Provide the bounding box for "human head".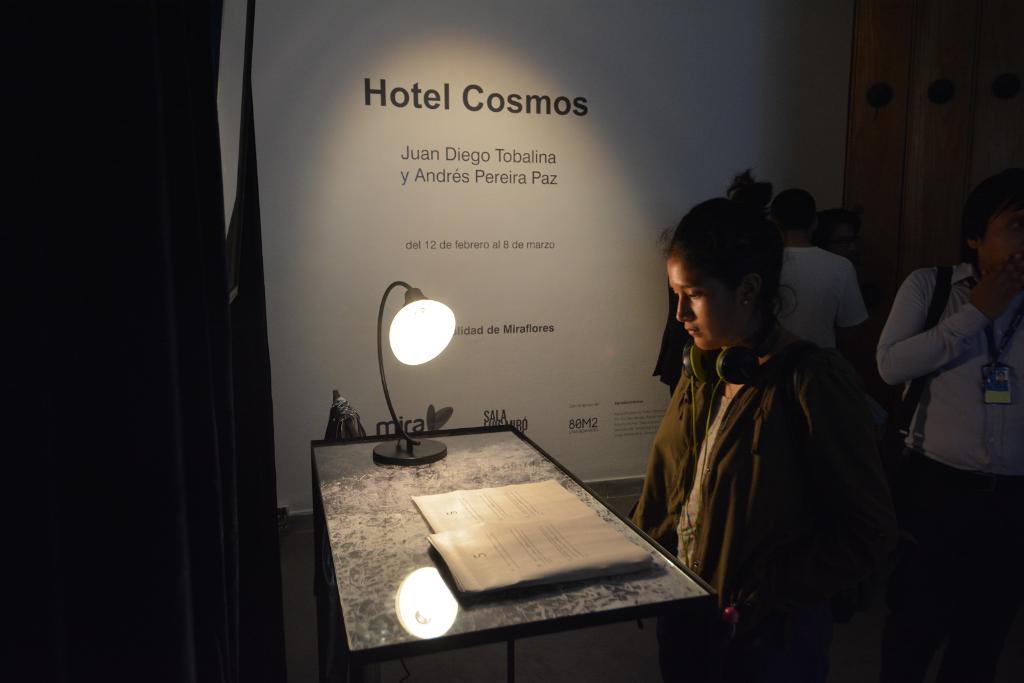
region(767, 188, 819, 241).
